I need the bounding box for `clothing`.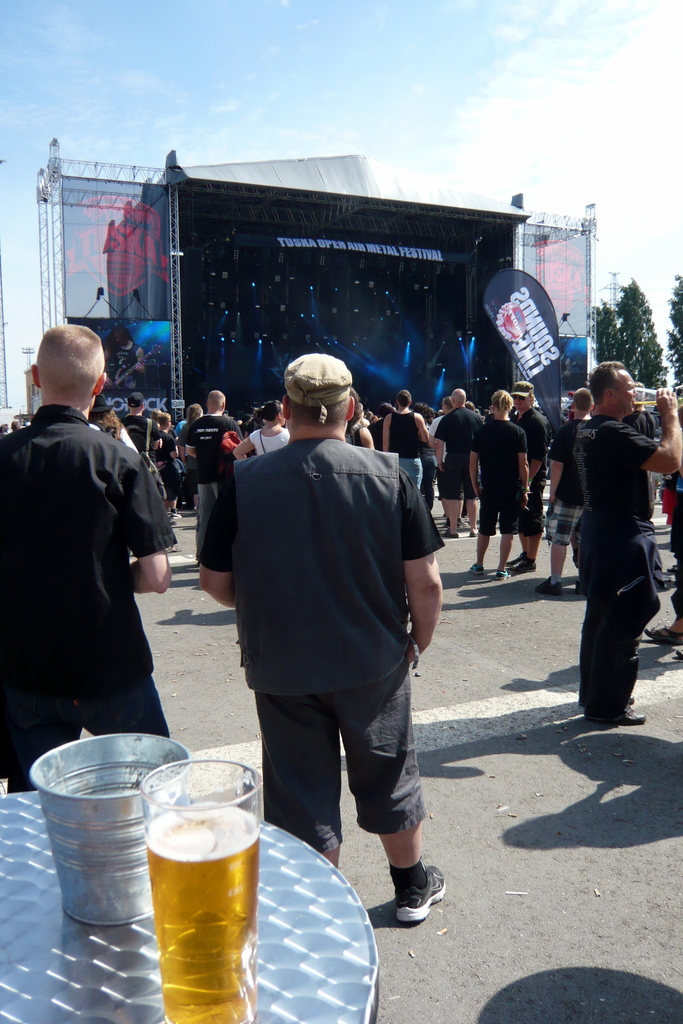
Here it is: bbox=[473, 412, 528, 531].
